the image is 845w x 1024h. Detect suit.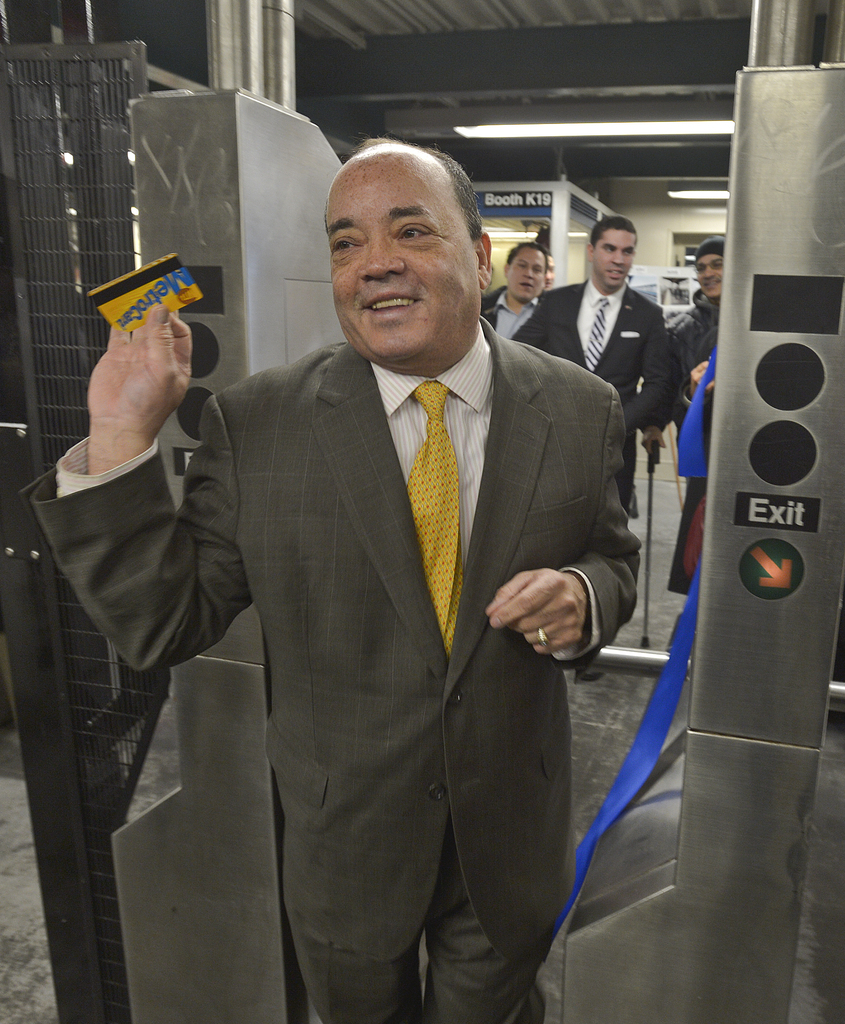
Detection: x1=546 y1=278 x2=672 y2=514.
